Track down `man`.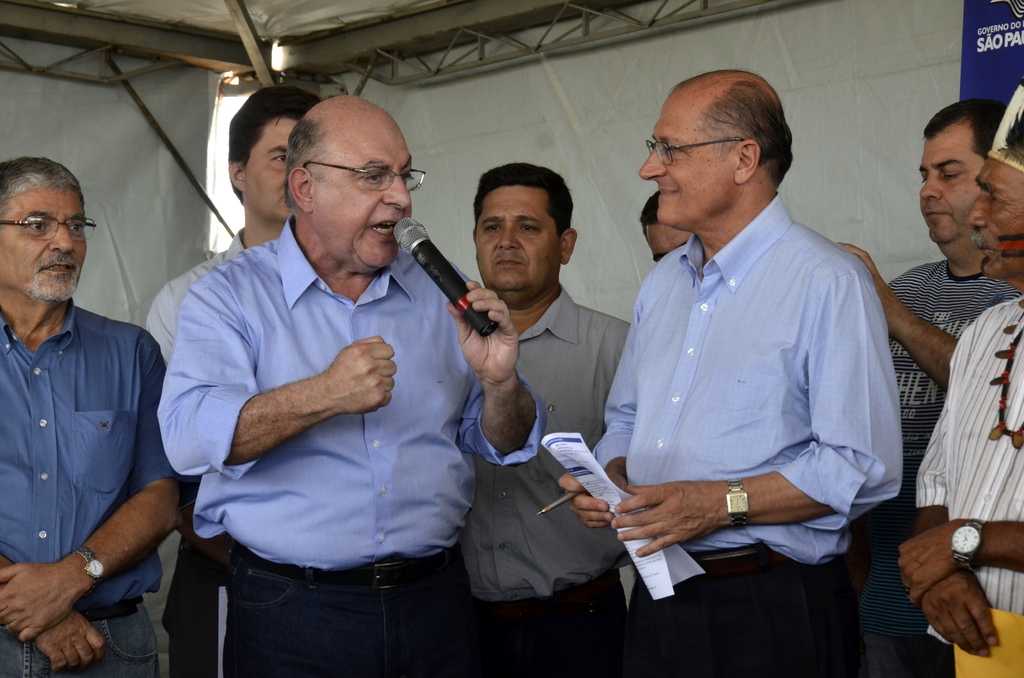
Tracked to [144,88,321,330].
